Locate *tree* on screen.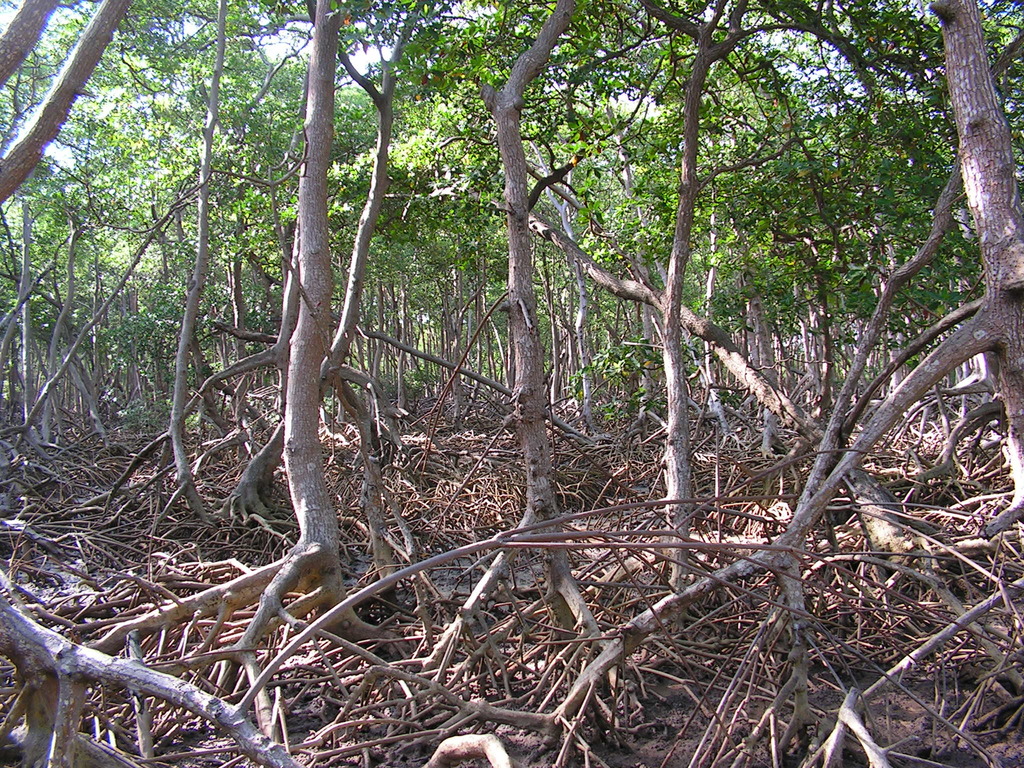
On screen at x1=42, y1=0, x2=369, y2=358.
